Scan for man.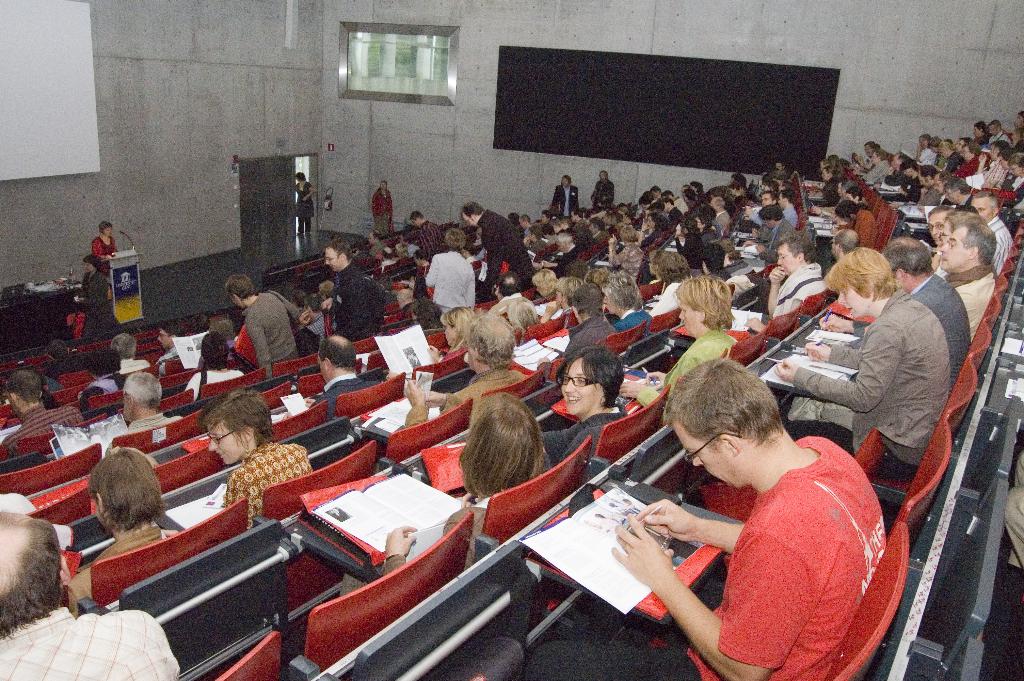
Scan result: l=913, t=167, r=938, b=205.
